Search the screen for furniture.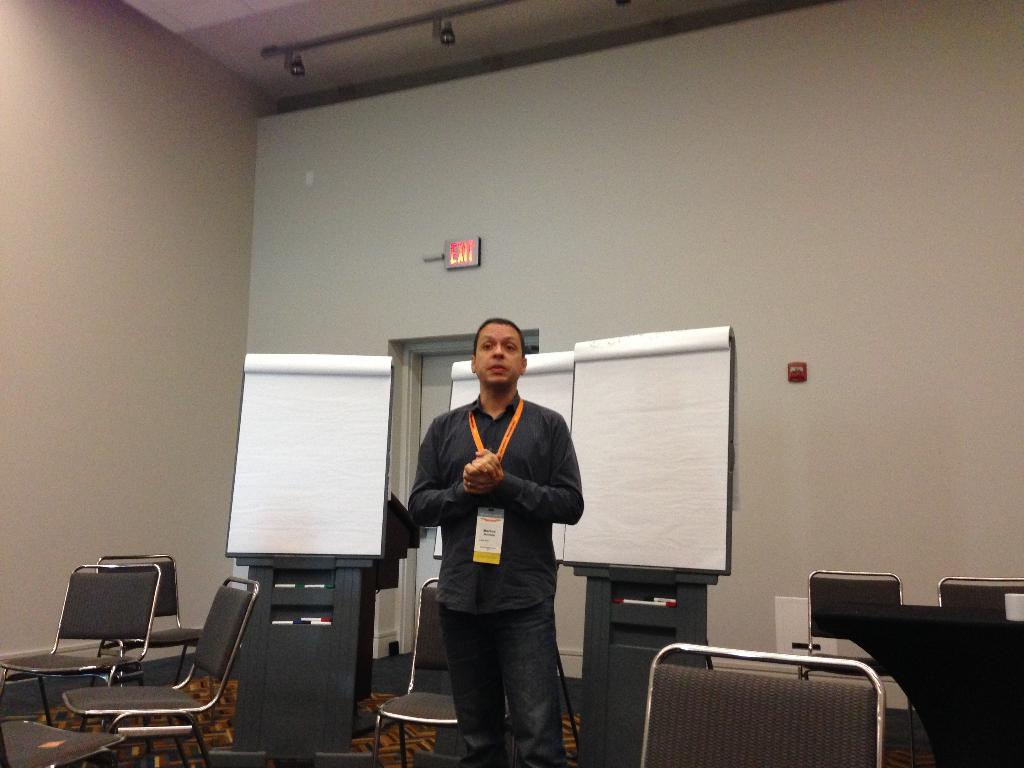
Found at [79, 557, 214, 728].
